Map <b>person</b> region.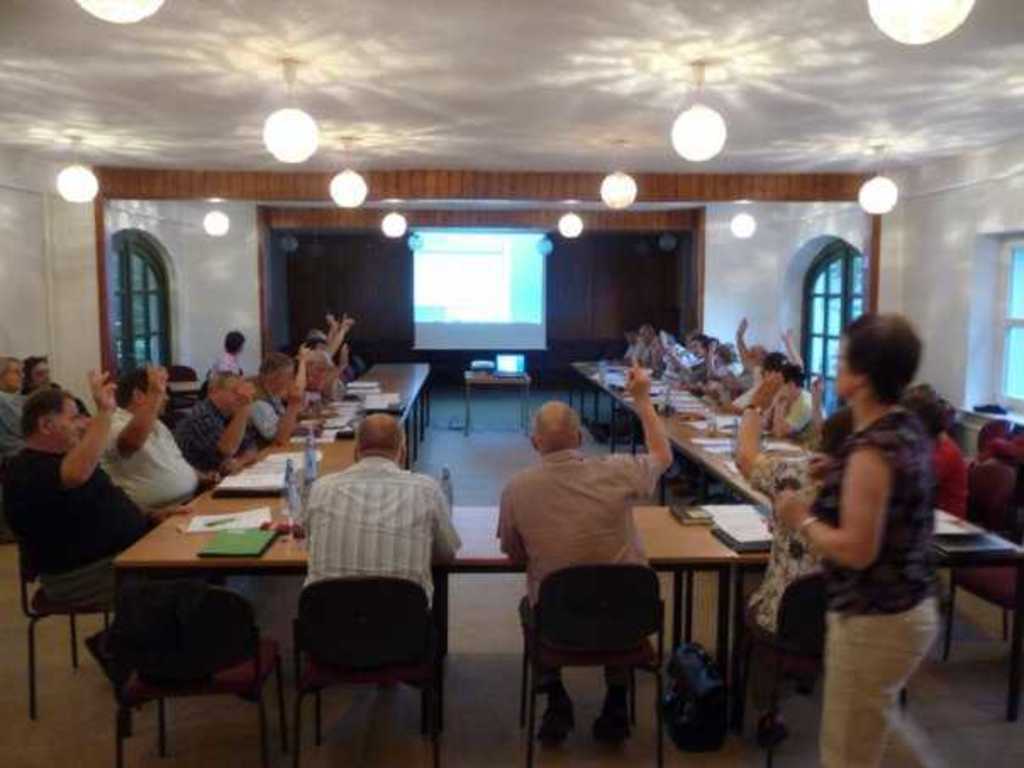
Mapped to (22,349,90,429).
